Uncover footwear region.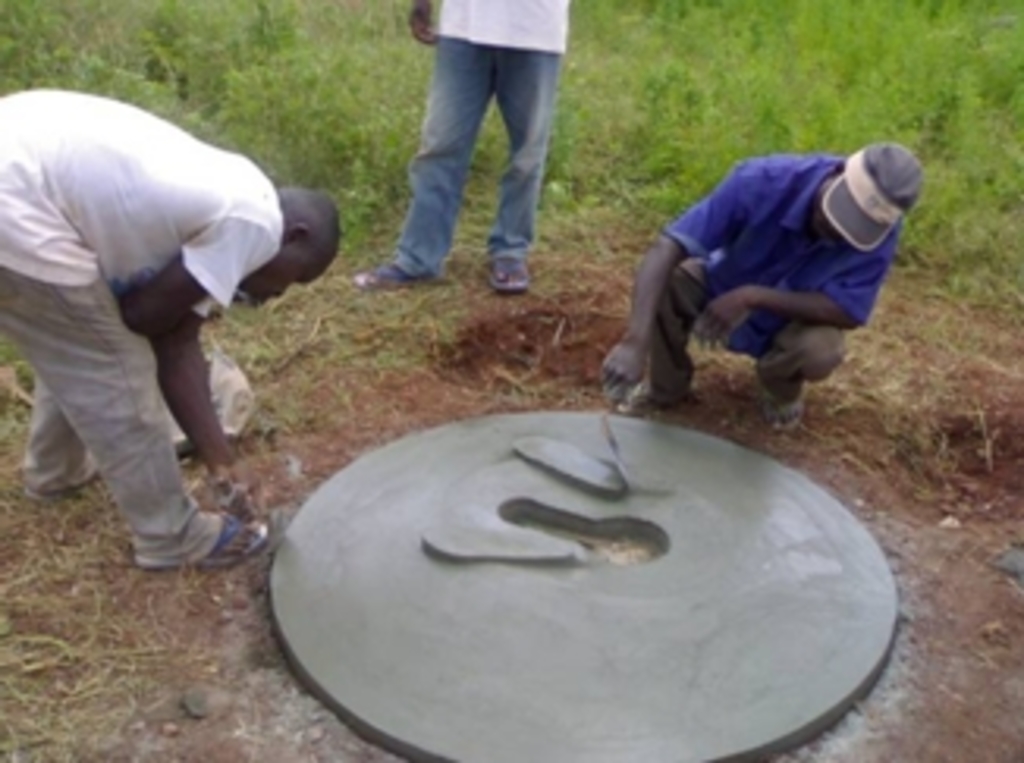
Uncovered: (left=481, top=242, right=531, bottom=305).
